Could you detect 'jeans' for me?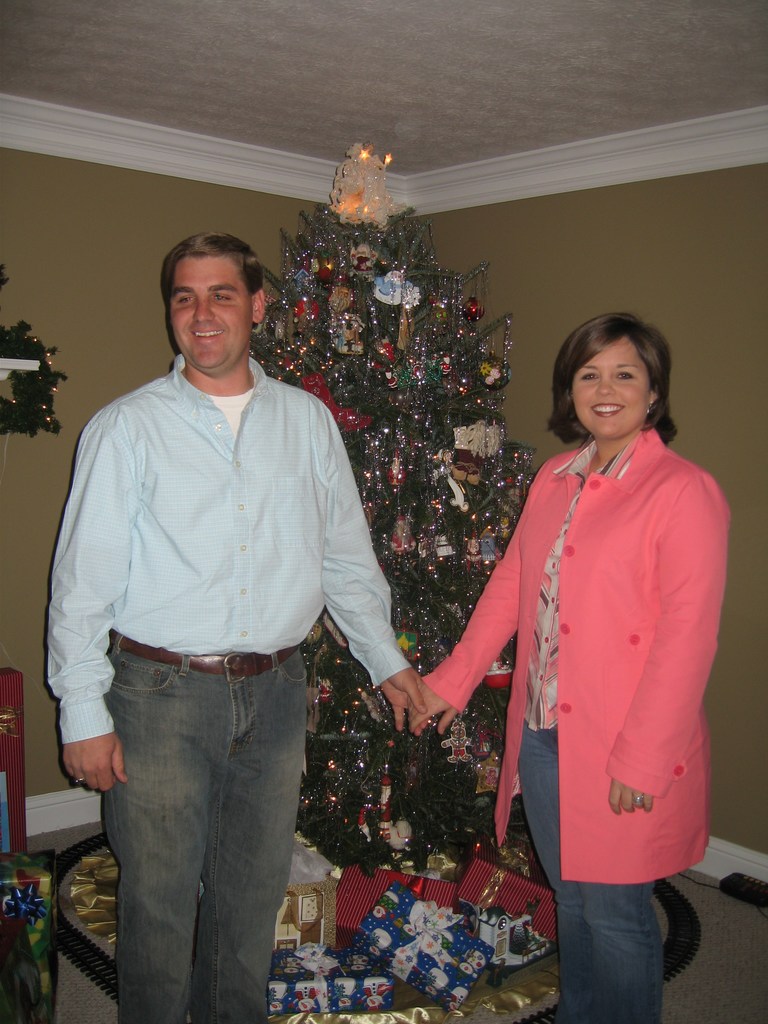
Detection result: {"x1": 76, "y1": 647, "x2": 333, "y2": 1016}.
